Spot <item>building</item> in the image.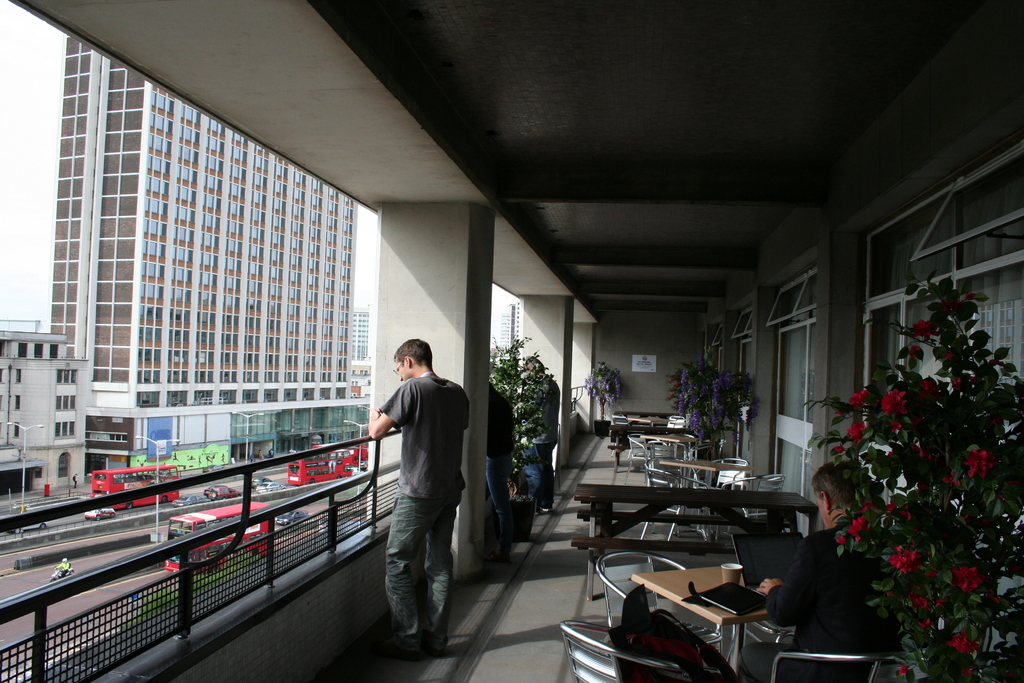
<item>building</item> found at bbox(498, 302, 522, 375).
